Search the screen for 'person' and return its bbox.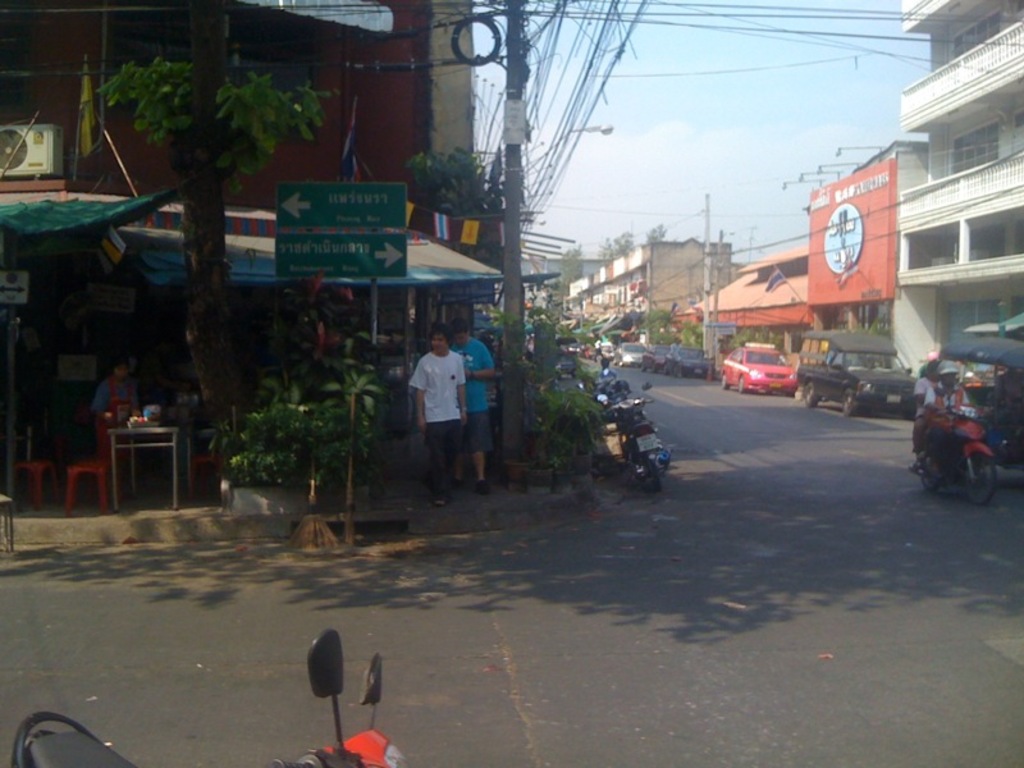
Found: <bbox>453, 310, 498, 492</bbox>.
